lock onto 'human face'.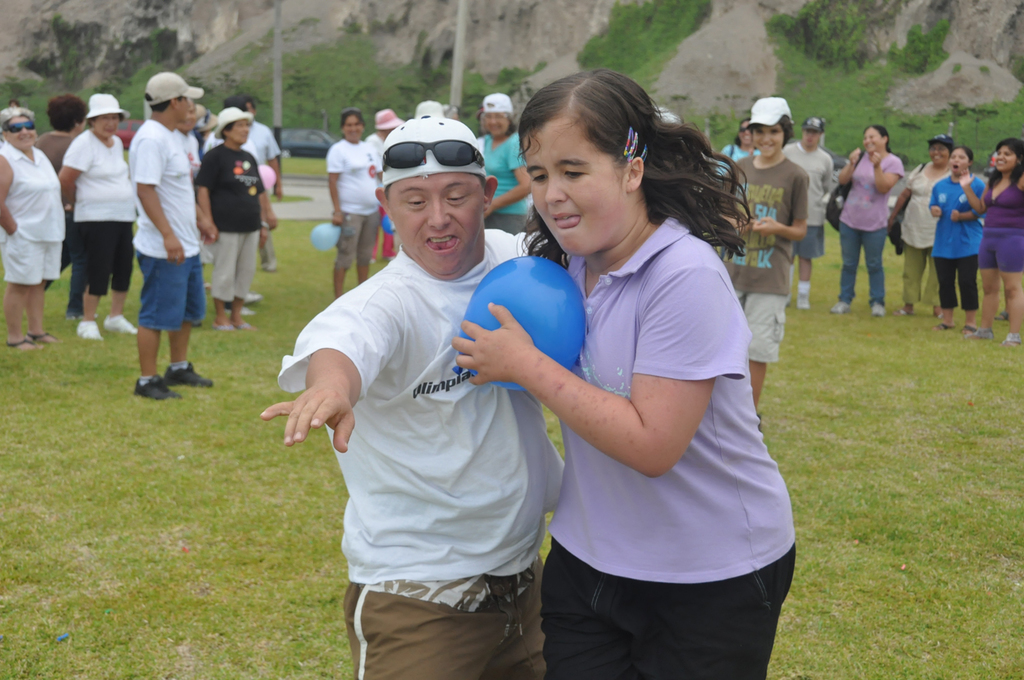
Locked: pyautogui.locateOnScreen(97, 118, 119, 140).
